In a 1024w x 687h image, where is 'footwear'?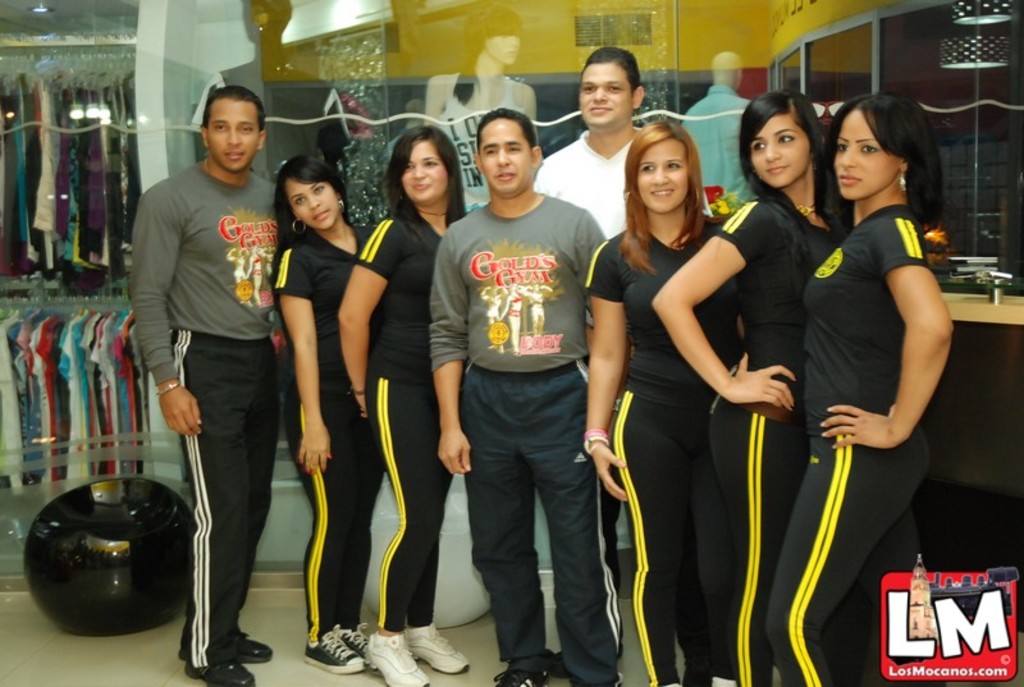
box=[224, 631, 274, 668].
